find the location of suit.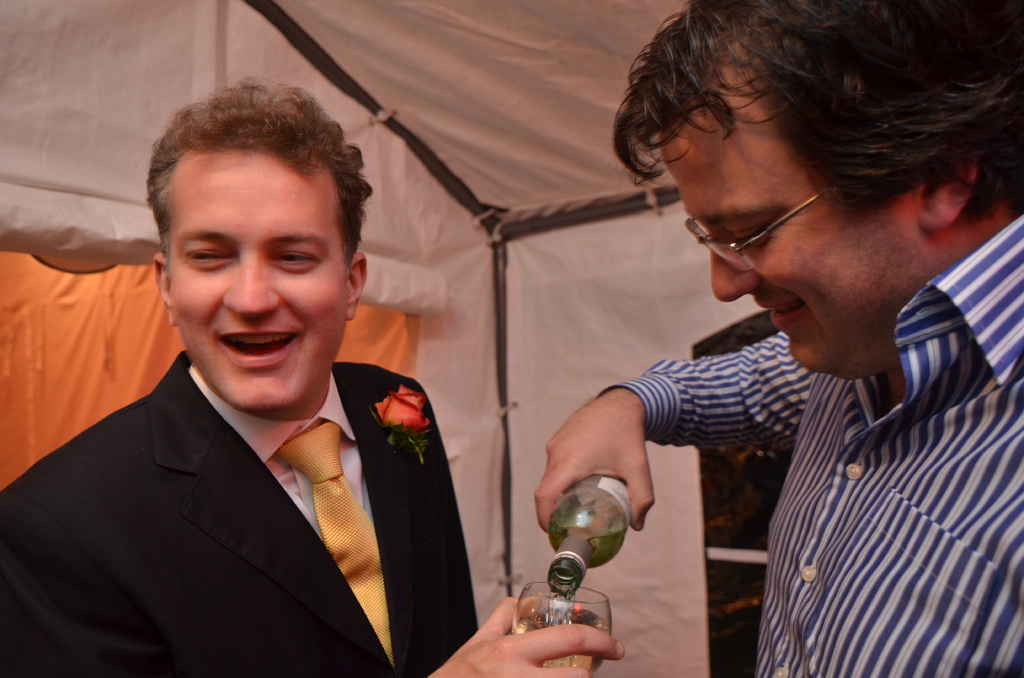
Location: <region>0, 282, 532, 677</region>.
